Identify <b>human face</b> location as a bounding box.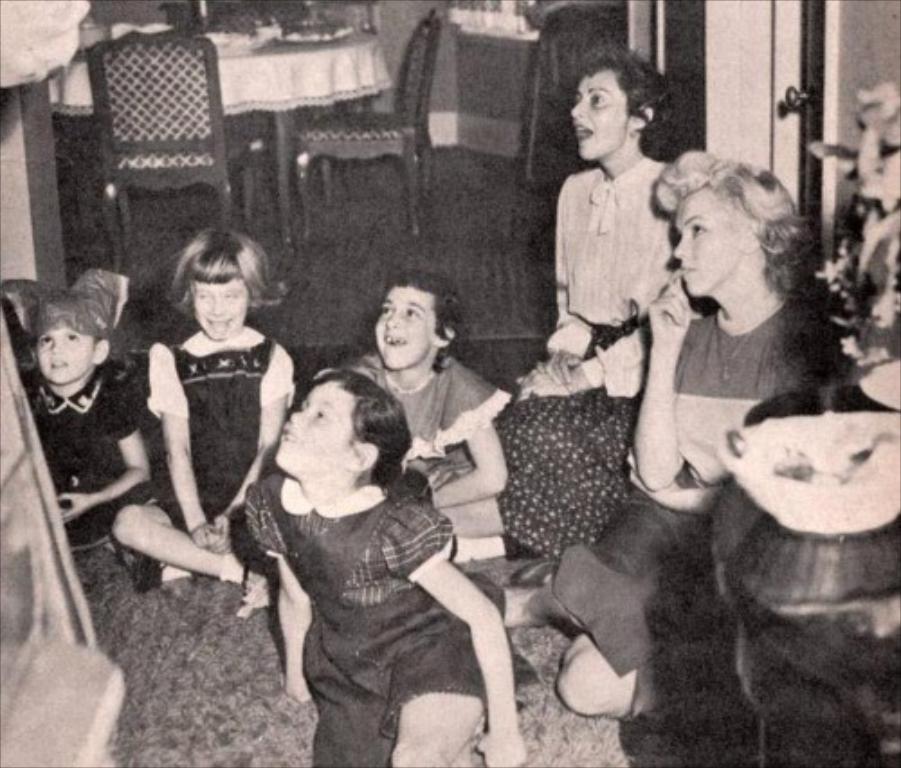
box=[687, 180, 744, 287].
